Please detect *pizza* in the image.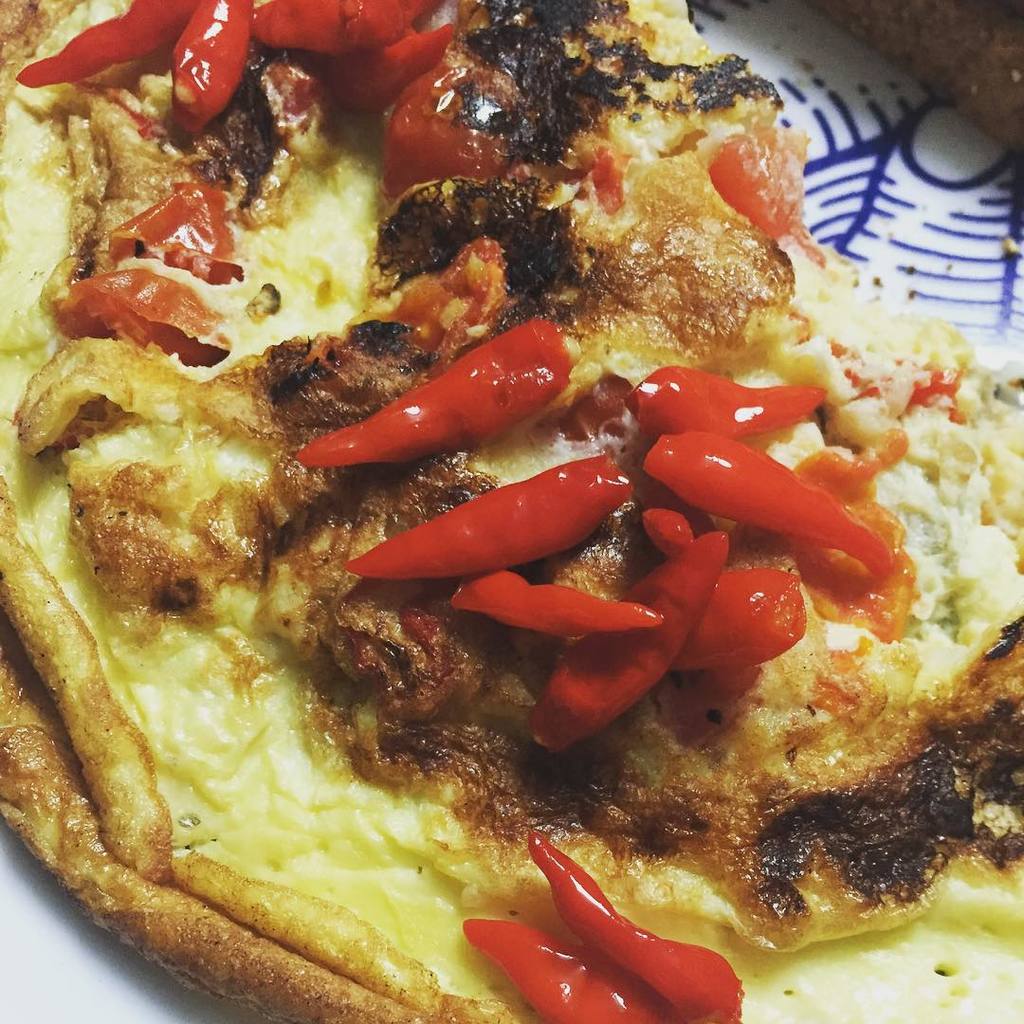
region(0, 0, 1014, 1023).
